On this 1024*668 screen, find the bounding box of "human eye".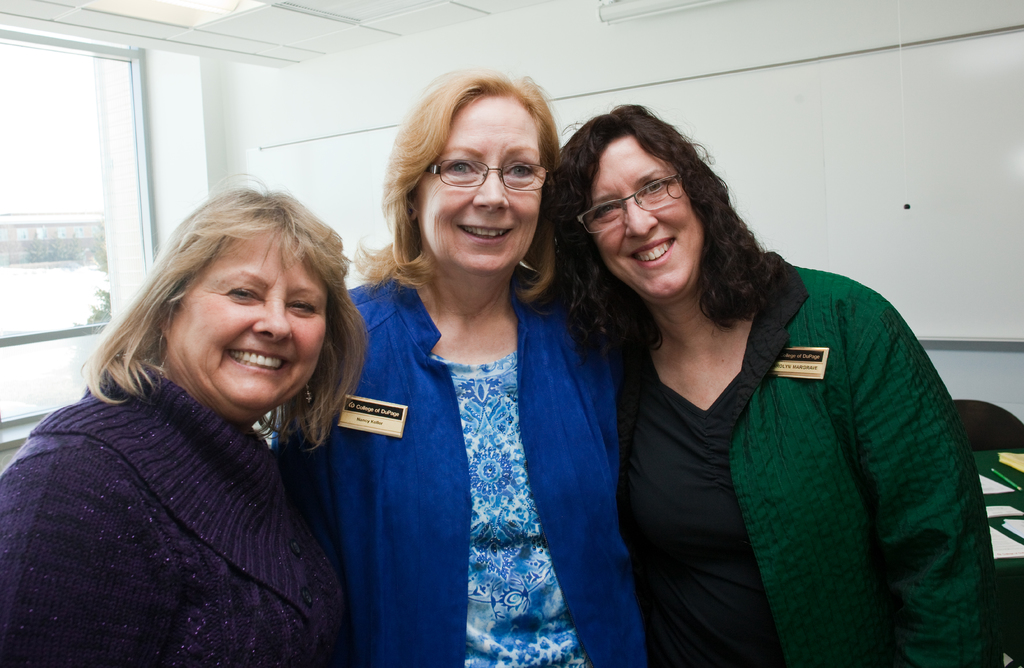
Bounding box: {"x1": 503, "y1": 160, "x2": 537, "y2": 181}.
